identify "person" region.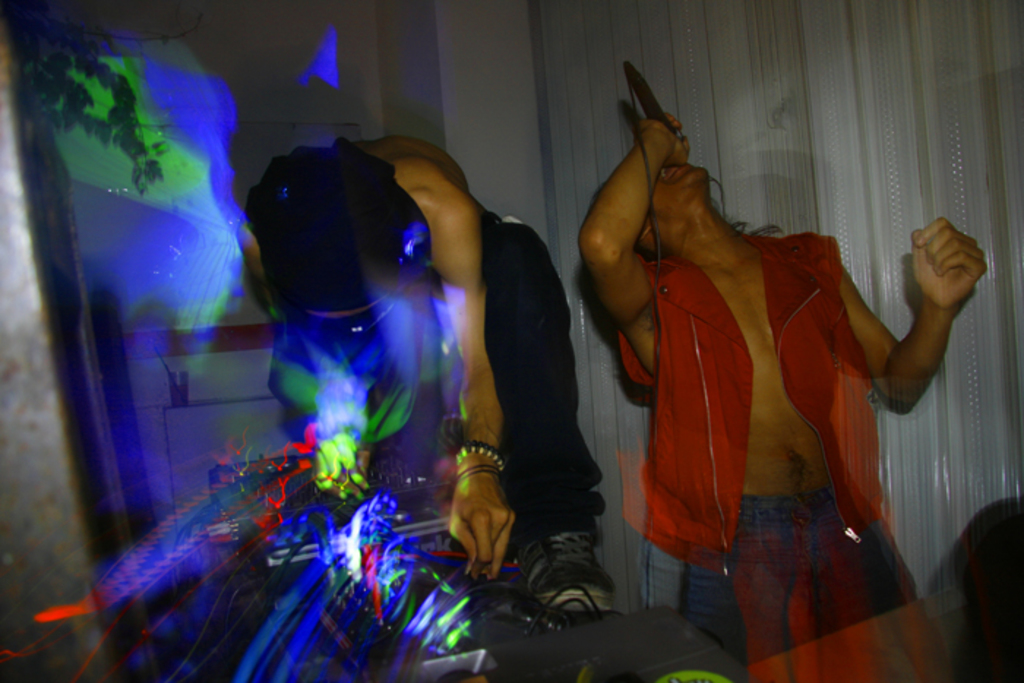
Region: x1=573 y1=107 x2=995 y2=682.
